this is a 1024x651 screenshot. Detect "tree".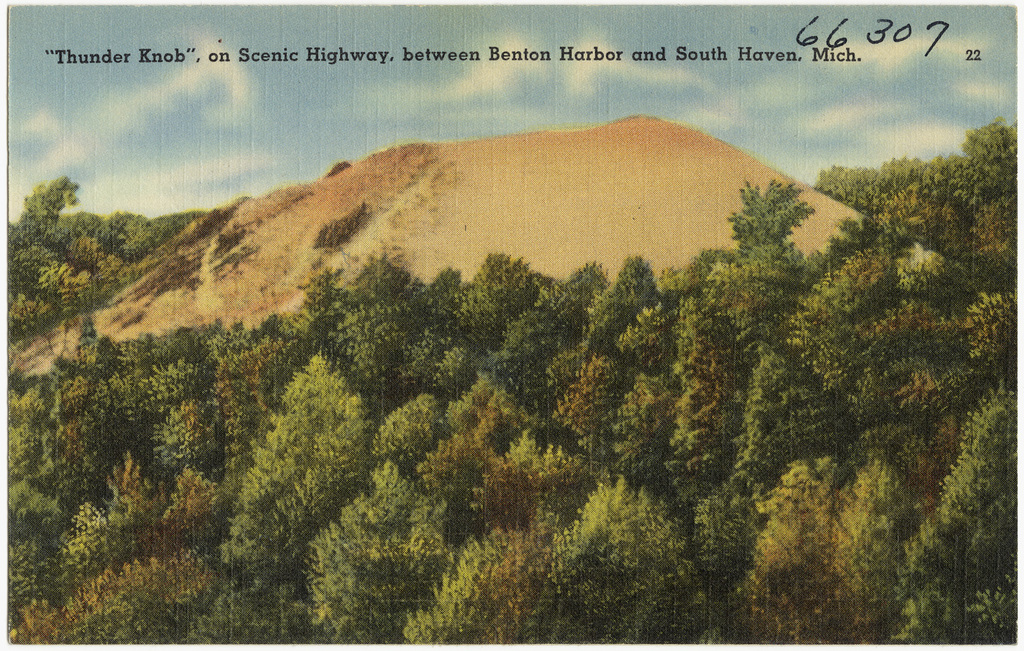
locate(34, 63, 978, 572).
